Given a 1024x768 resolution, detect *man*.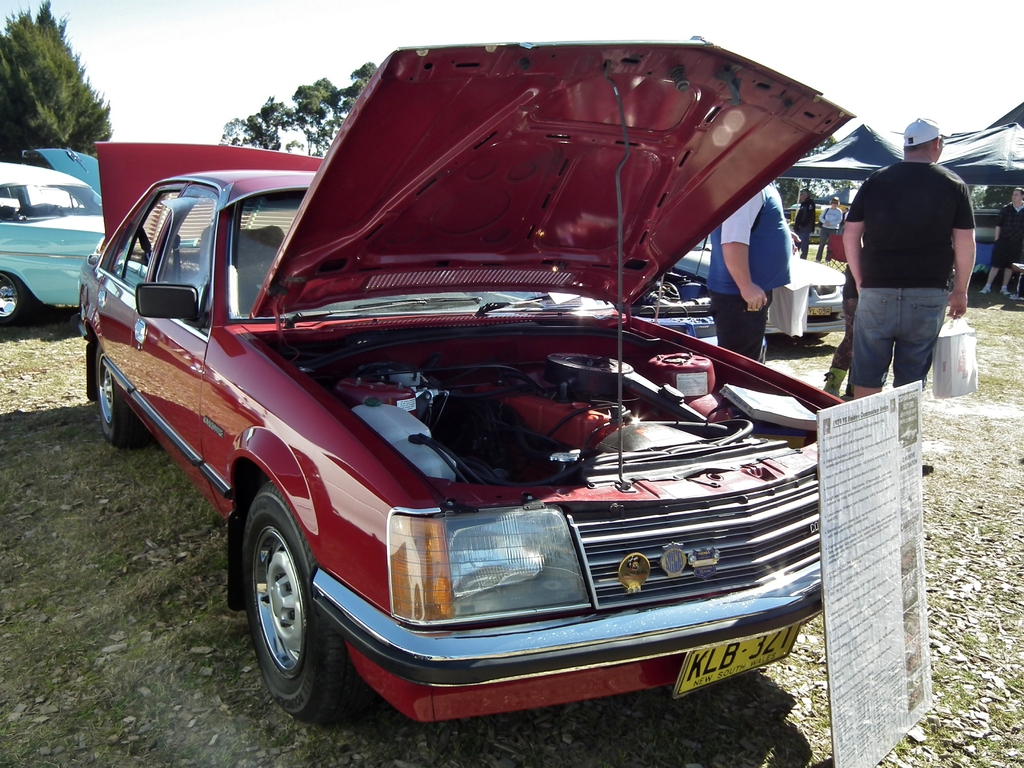
bbox(703, 184, 796, 362).
